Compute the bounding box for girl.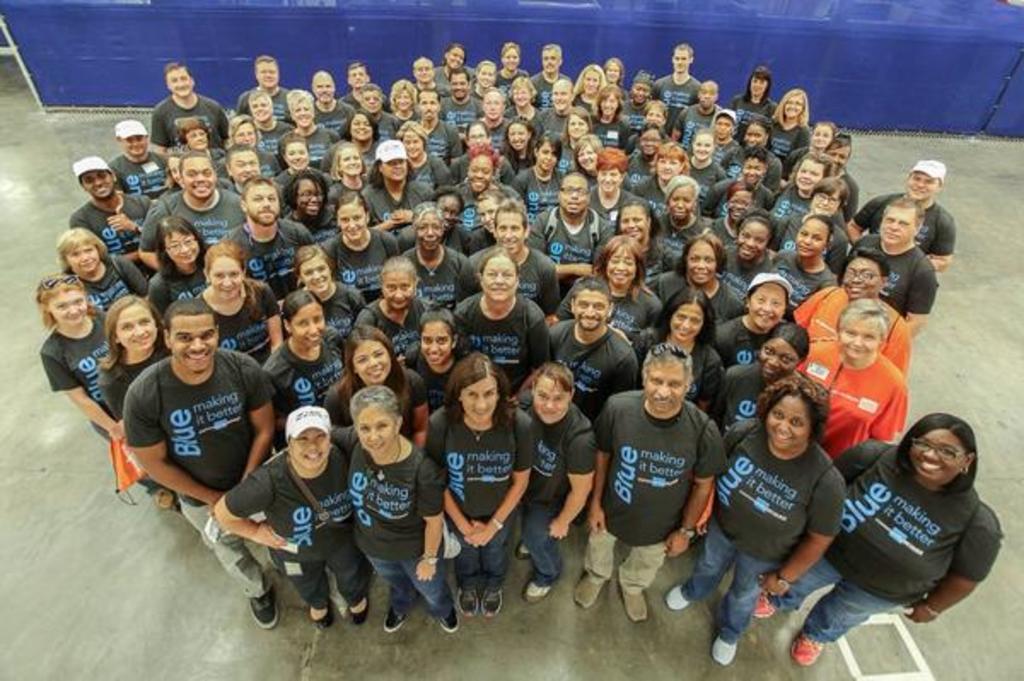
[x1=503, y1=119, x2=531, y2=178].
